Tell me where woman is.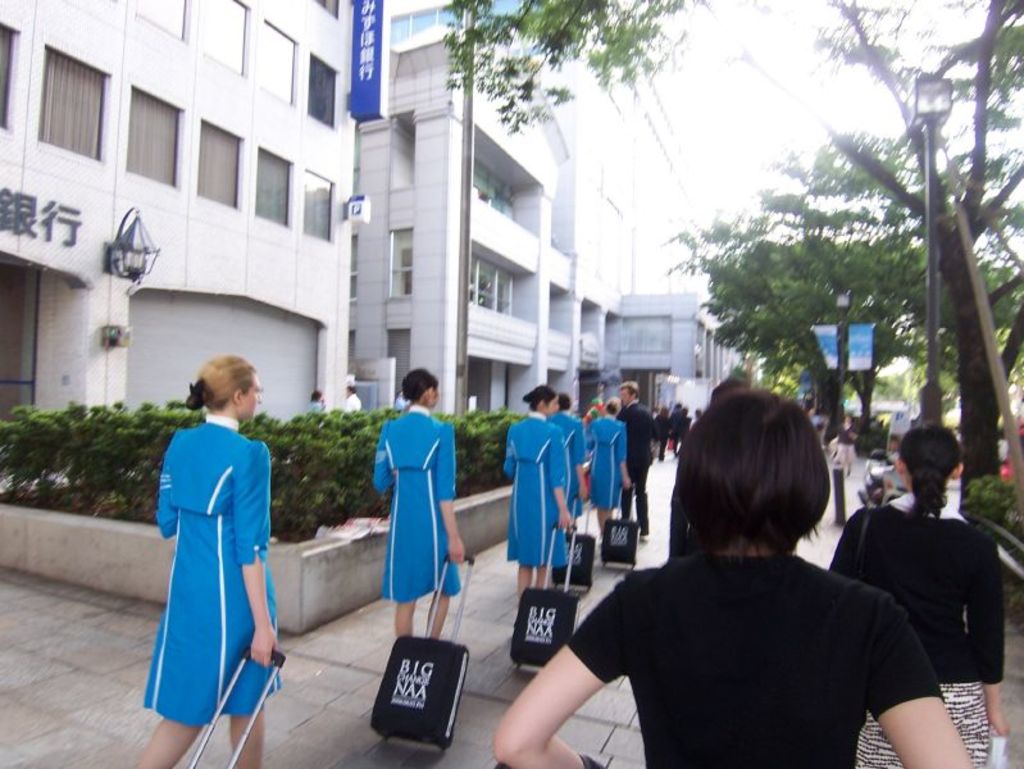
woman is at 502 384 577 604.
